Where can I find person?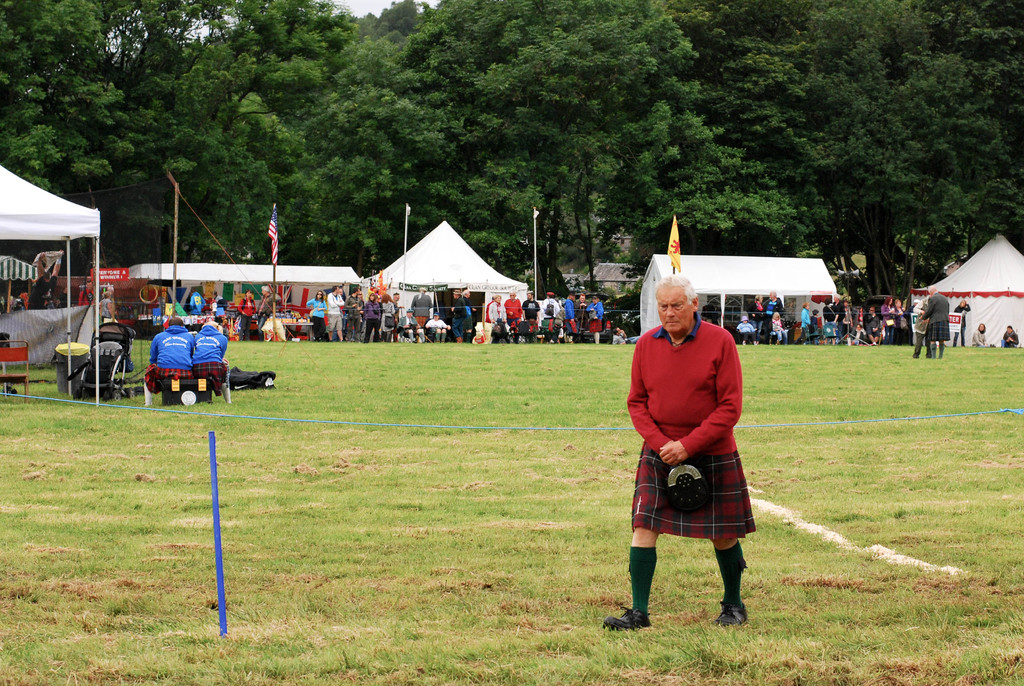
You can find it at 257 286 282 341.
